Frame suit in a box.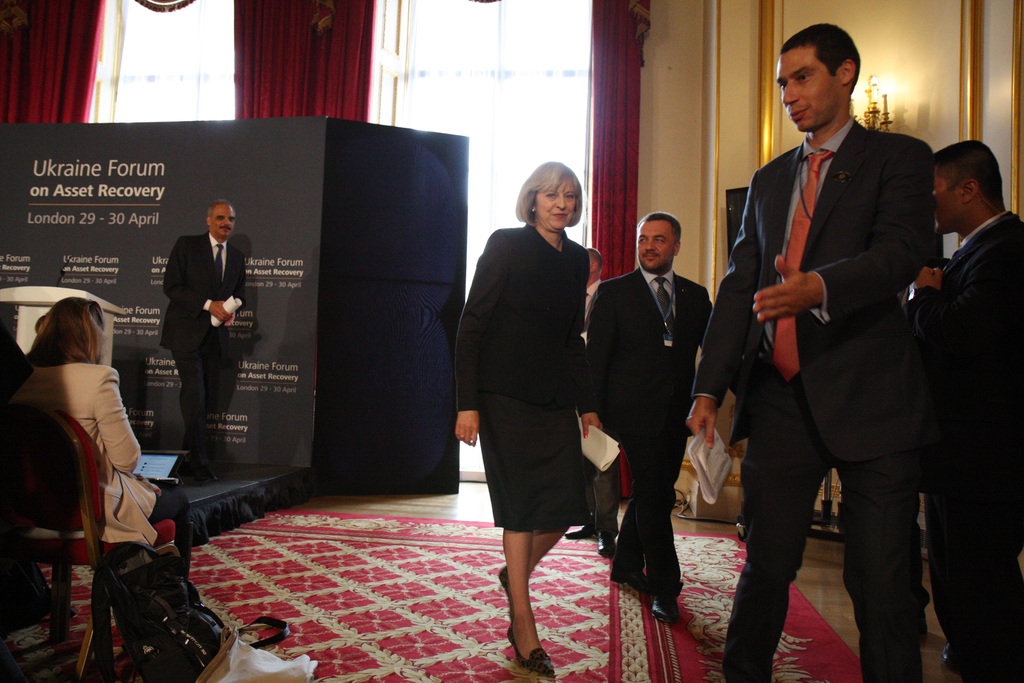
detection(450, 226, 595, 411).
